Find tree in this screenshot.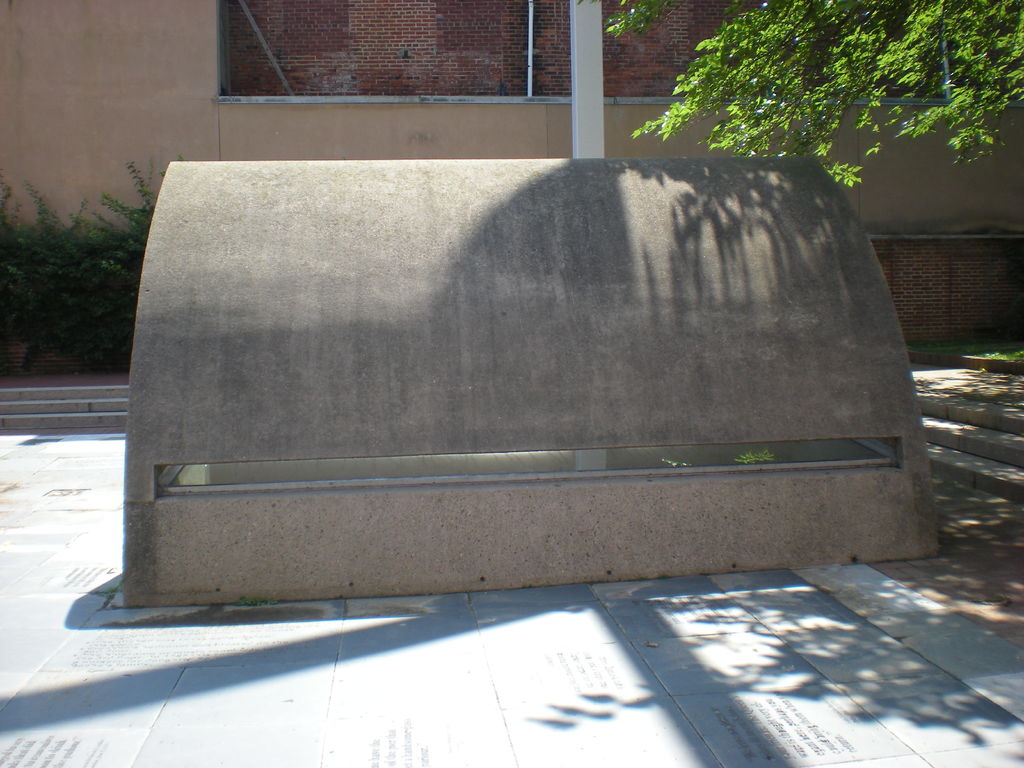
The bounding box for tree is bbox=(528, 8, 1023, 210).
